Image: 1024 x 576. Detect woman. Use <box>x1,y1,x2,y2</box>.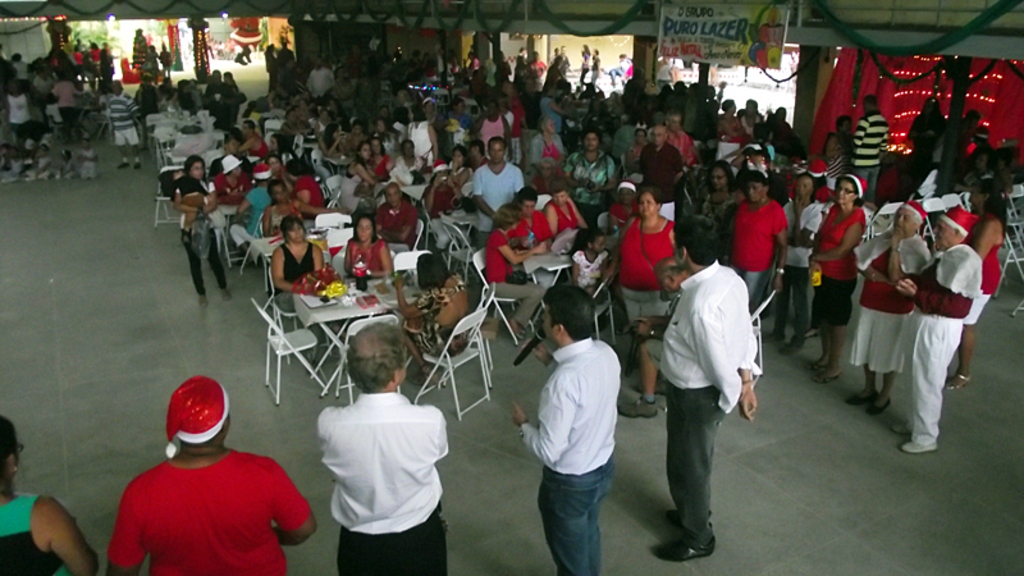
<box>529,159,567,193</box>.
